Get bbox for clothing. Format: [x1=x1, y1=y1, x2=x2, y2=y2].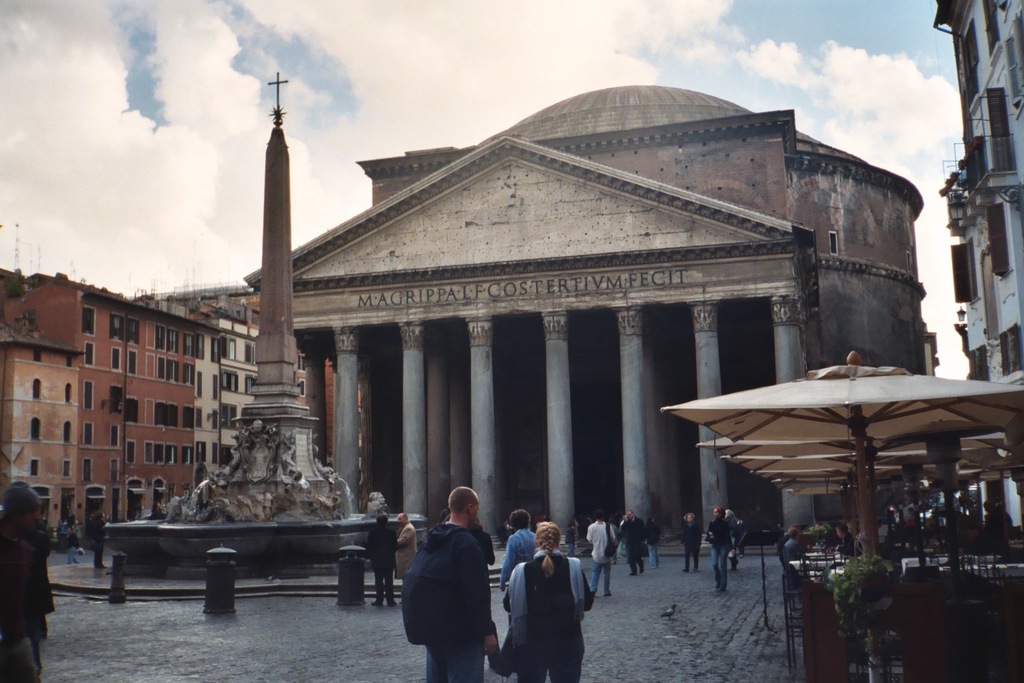
[x1=620, y1=515, x2=646, y2=576].
